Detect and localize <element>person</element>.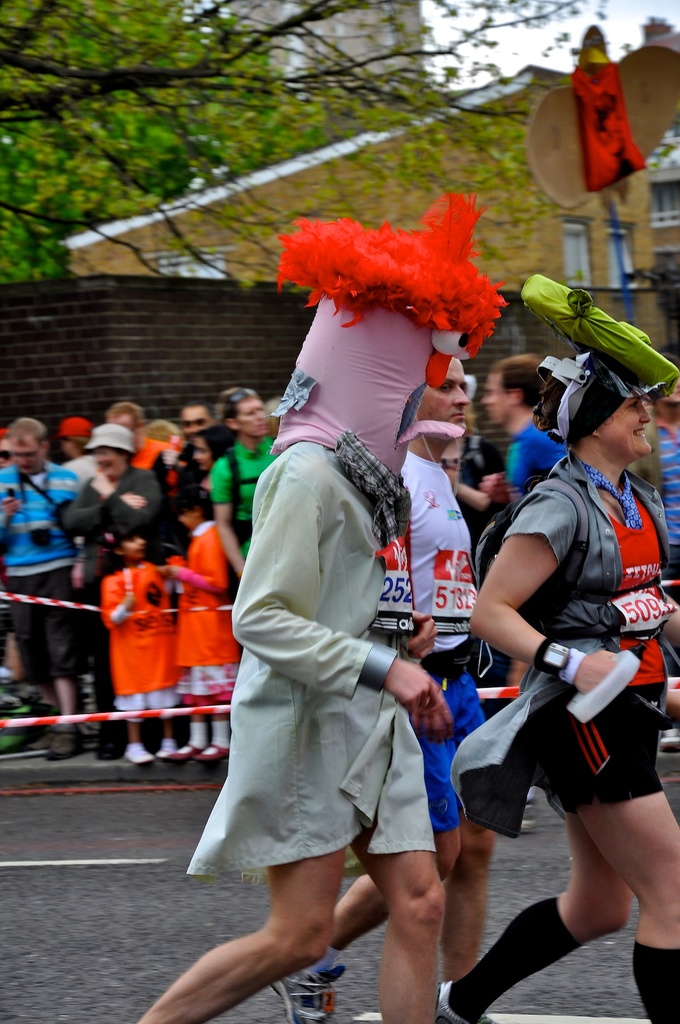
Localized at 164:484:227:762.
